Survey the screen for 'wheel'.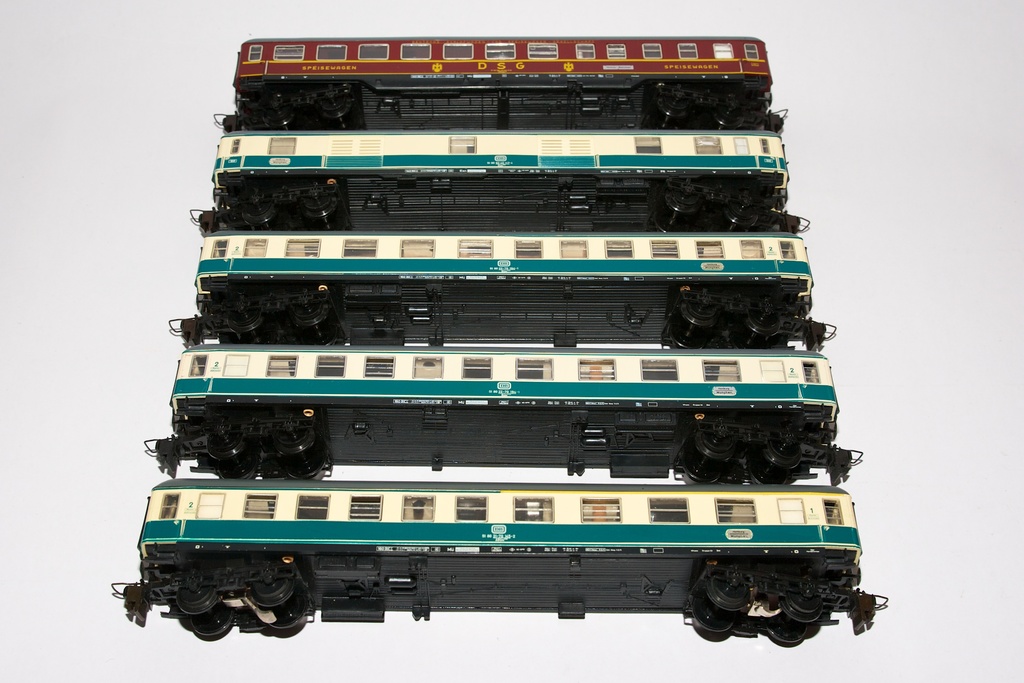
Survey found: x1=190, y1=609, x2=229, y2=641.
